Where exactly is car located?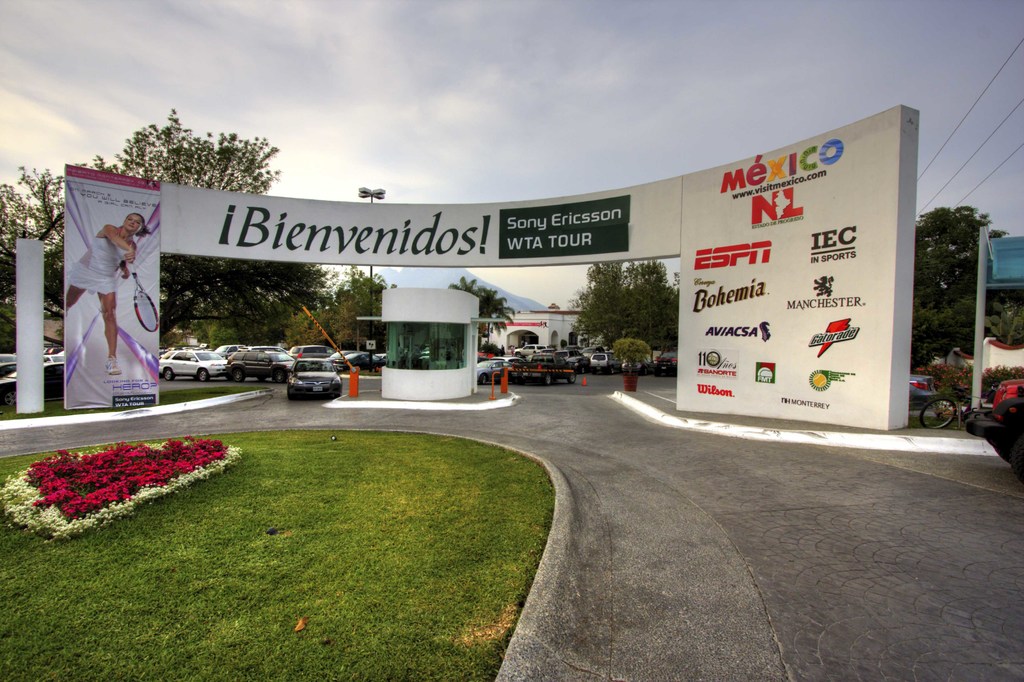
Its bounding box is Rect(0, 348, 10, 369).
